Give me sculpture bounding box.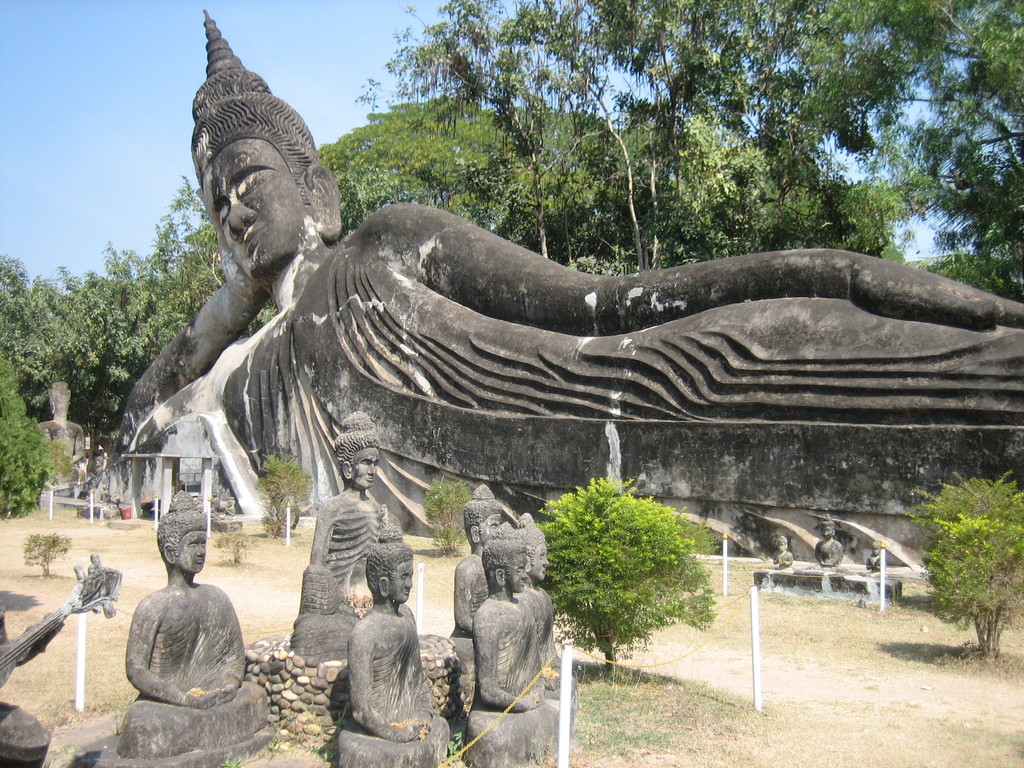
(x1=115, y1=58, x2=956, y2=663).
